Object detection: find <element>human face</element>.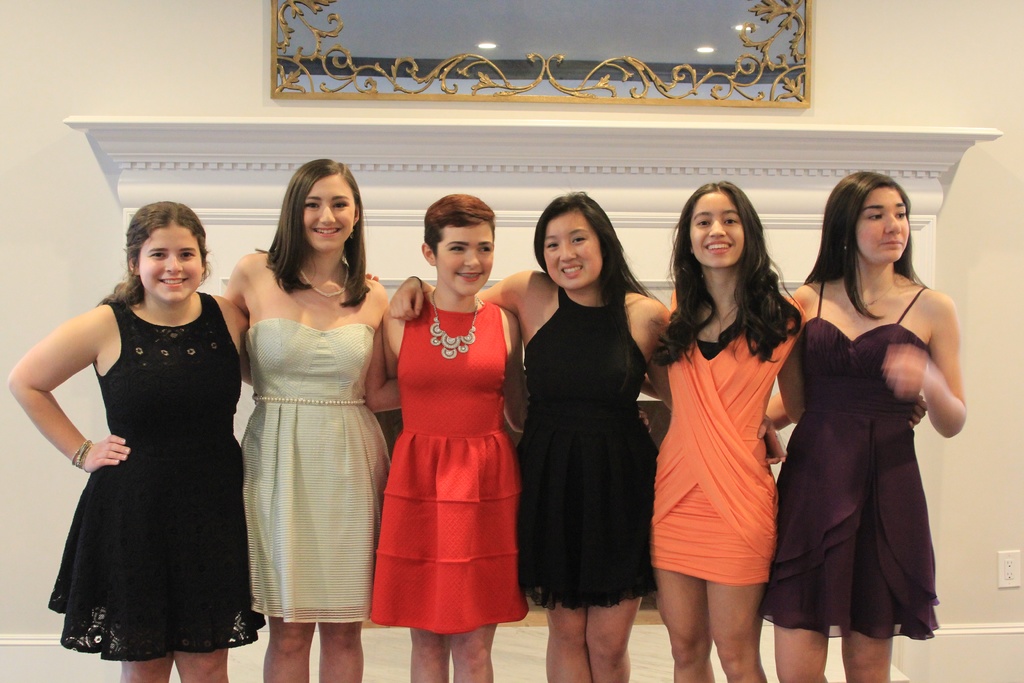
crop(138, 224, 203, 306).
